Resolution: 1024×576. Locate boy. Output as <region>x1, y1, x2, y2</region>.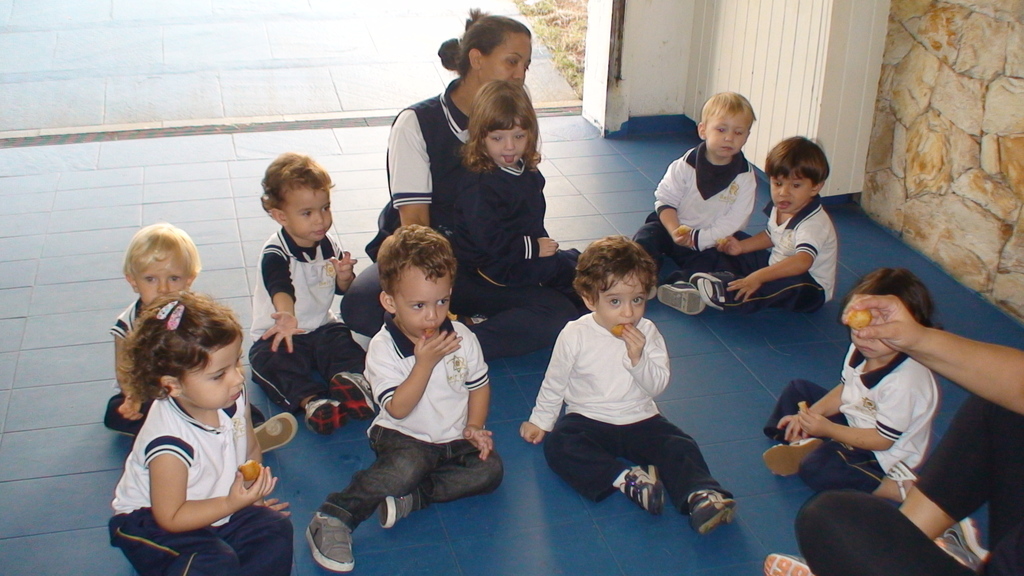
<region>519, 236, 737, 535</region>.
